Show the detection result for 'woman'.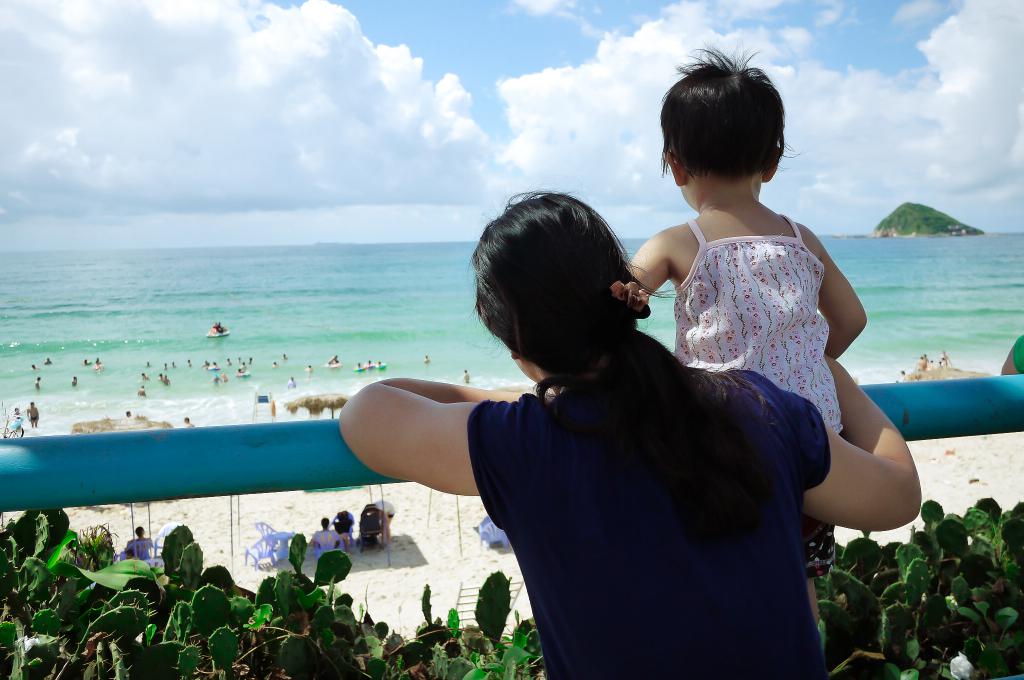
{"x1": 336, "y1": 188, "x2": 920, "y2": 679}.
